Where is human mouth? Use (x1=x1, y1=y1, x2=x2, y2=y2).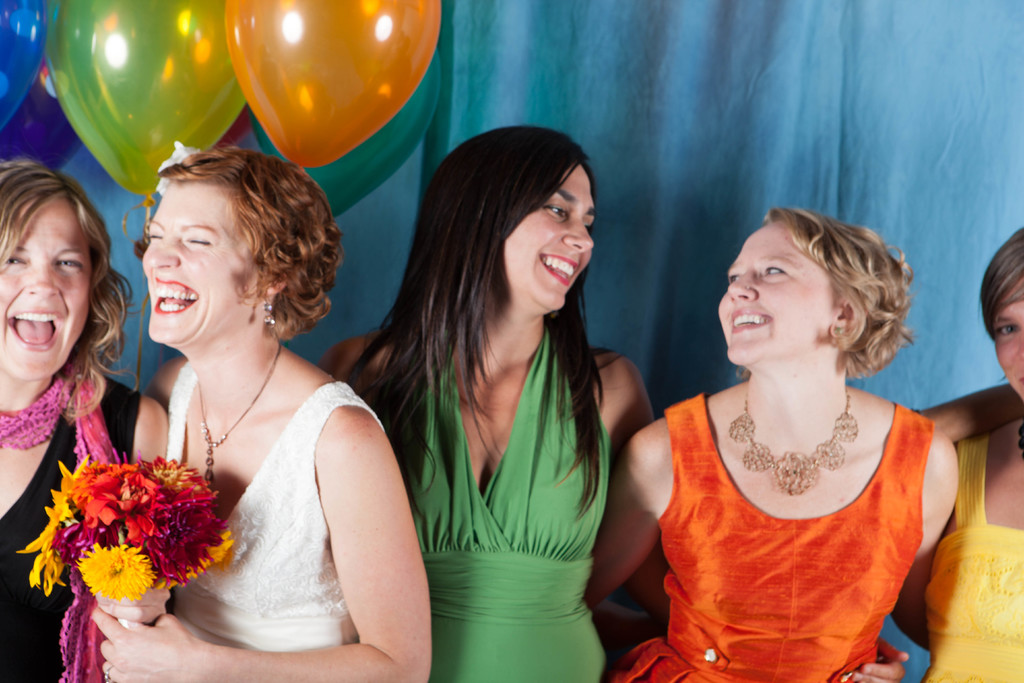
(x1=729, y1=304, x2=769, y2=338).
